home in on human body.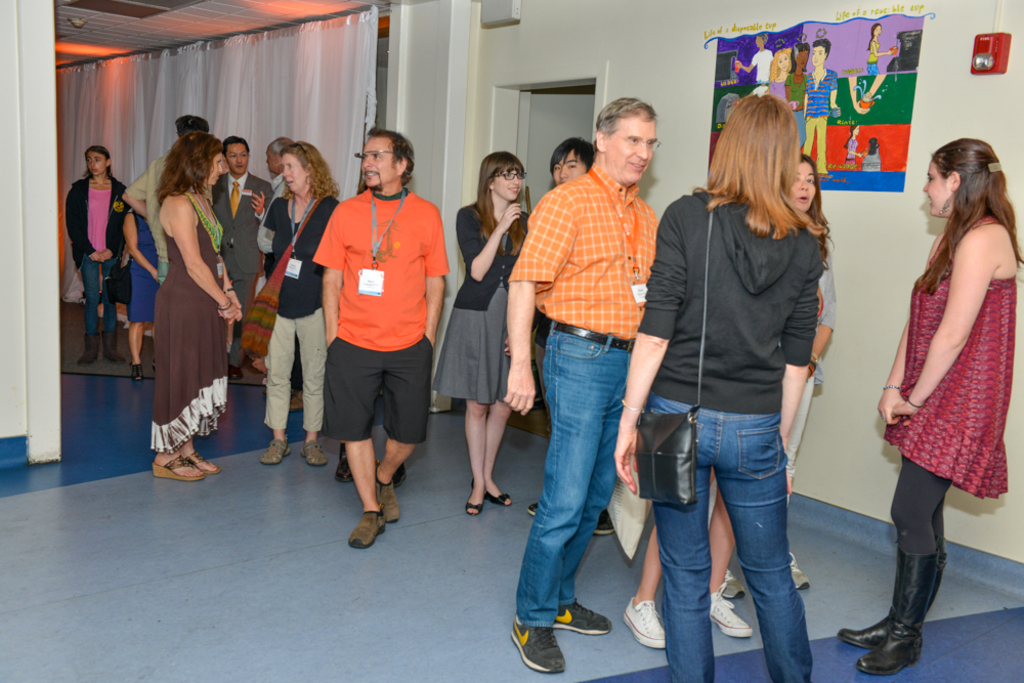
Homed in at select_region(873, 119, 1009, 626).
